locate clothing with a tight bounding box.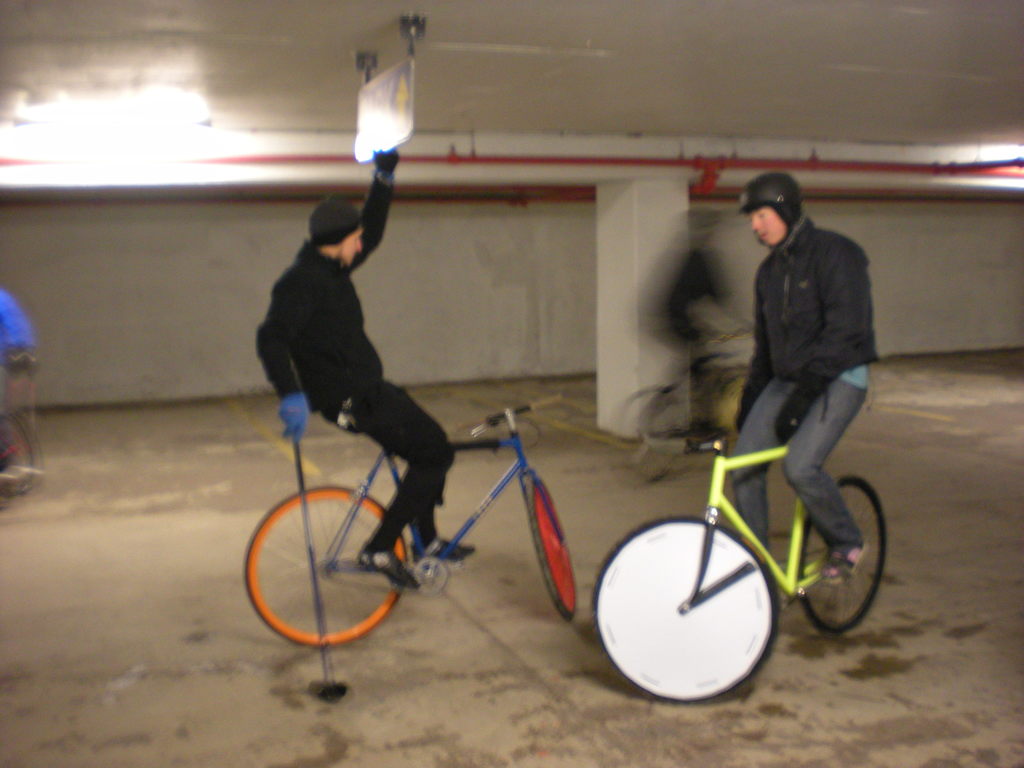
<box>730,220,877,553</box>.
